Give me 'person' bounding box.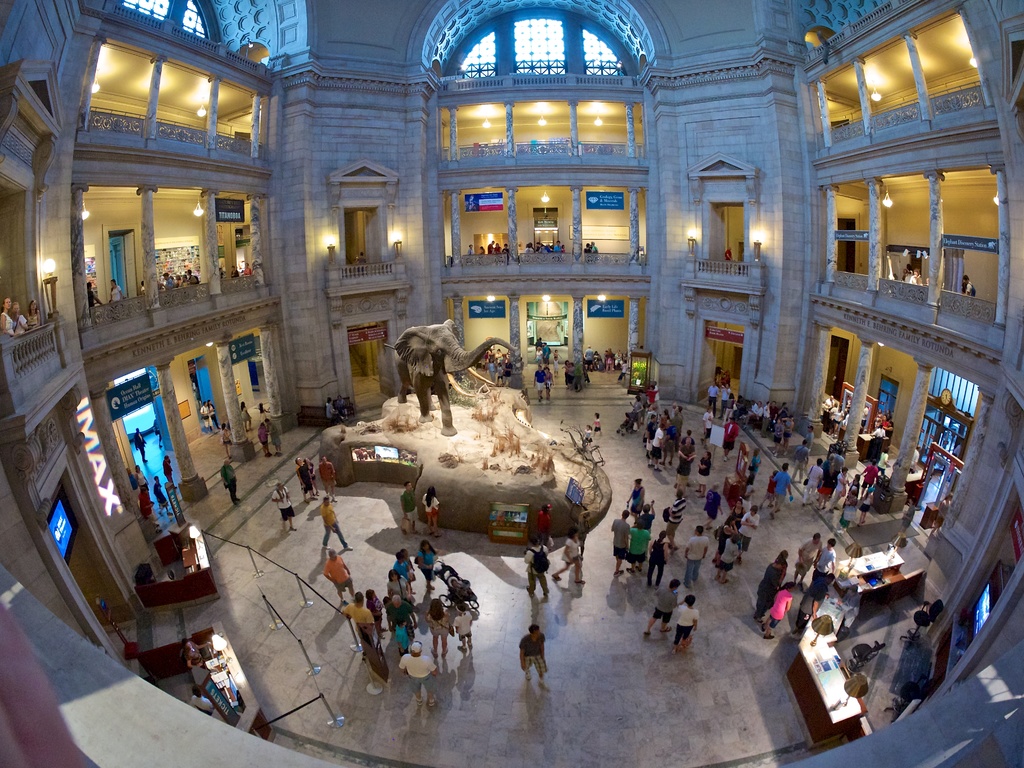
451, 605, 474, 650.
